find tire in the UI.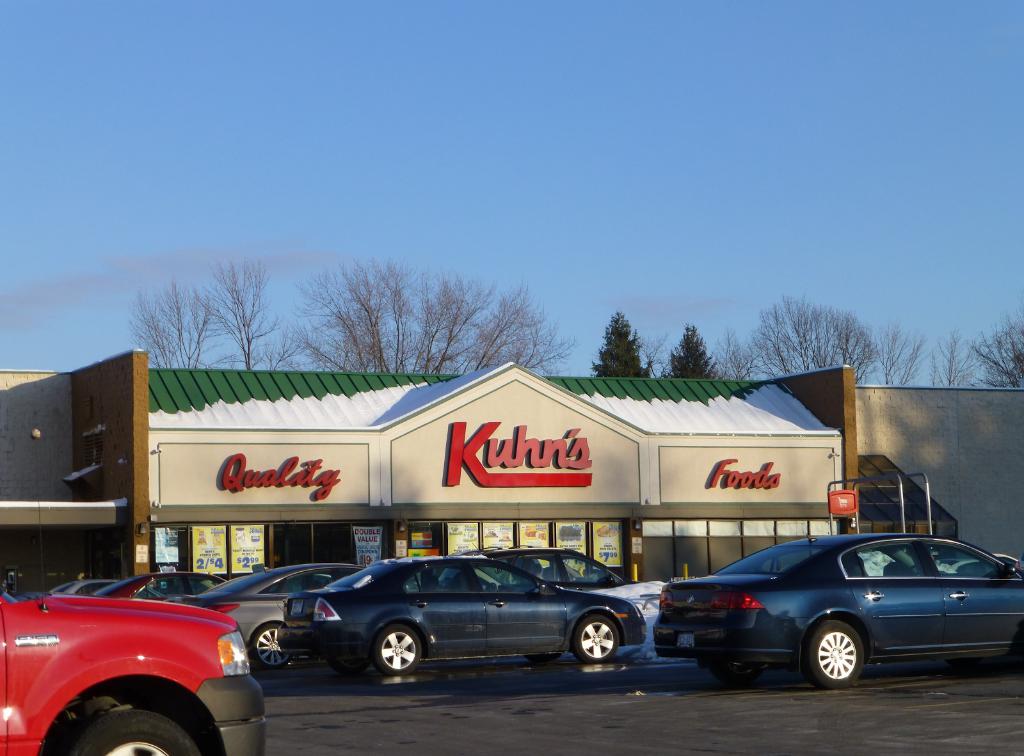
UI element at x1=573 y1=614 x2=620 y2=658.
